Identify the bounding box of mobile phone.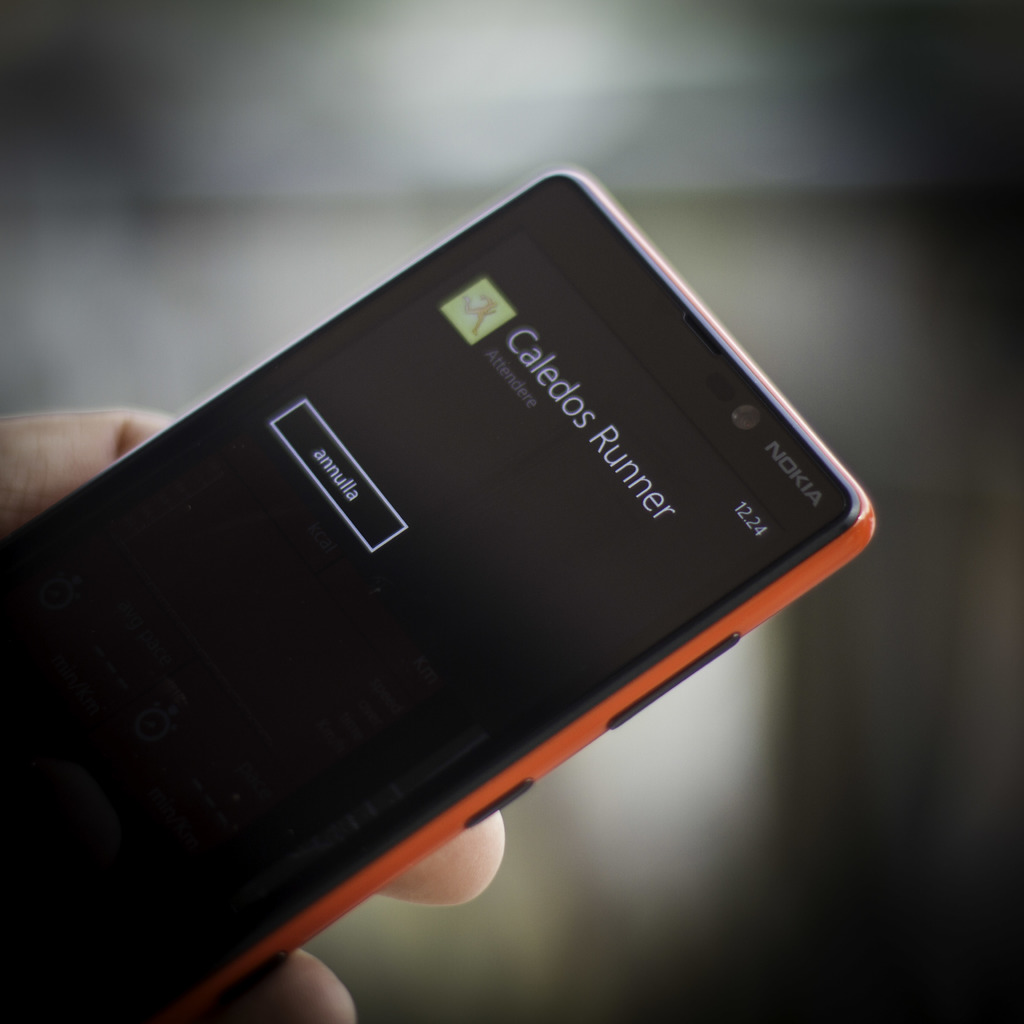
0, 141, 879, 1017.
